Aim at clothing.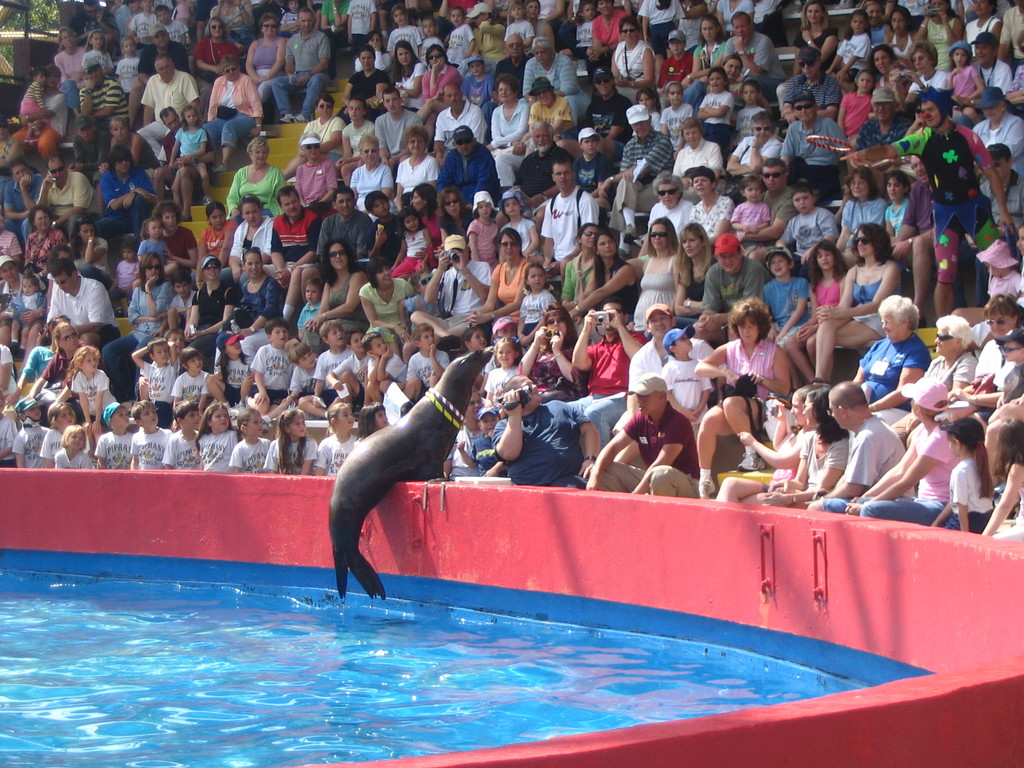
Aimed at (54, 444, 91, 471).
